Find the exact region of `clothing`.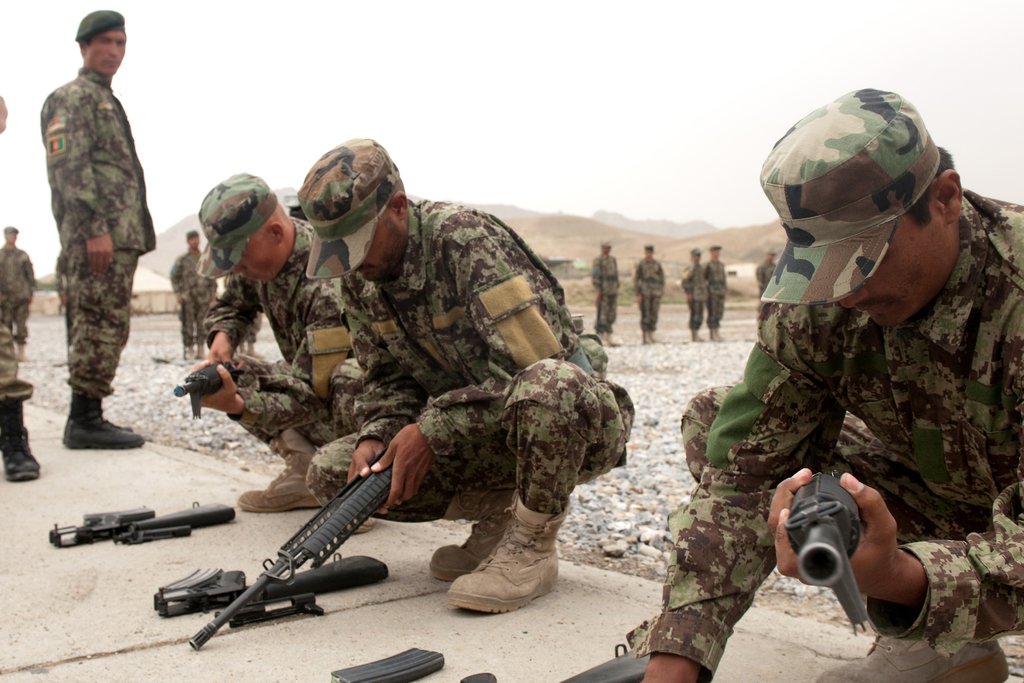
Exact region: bbox=[39, 16, 159, 412].
